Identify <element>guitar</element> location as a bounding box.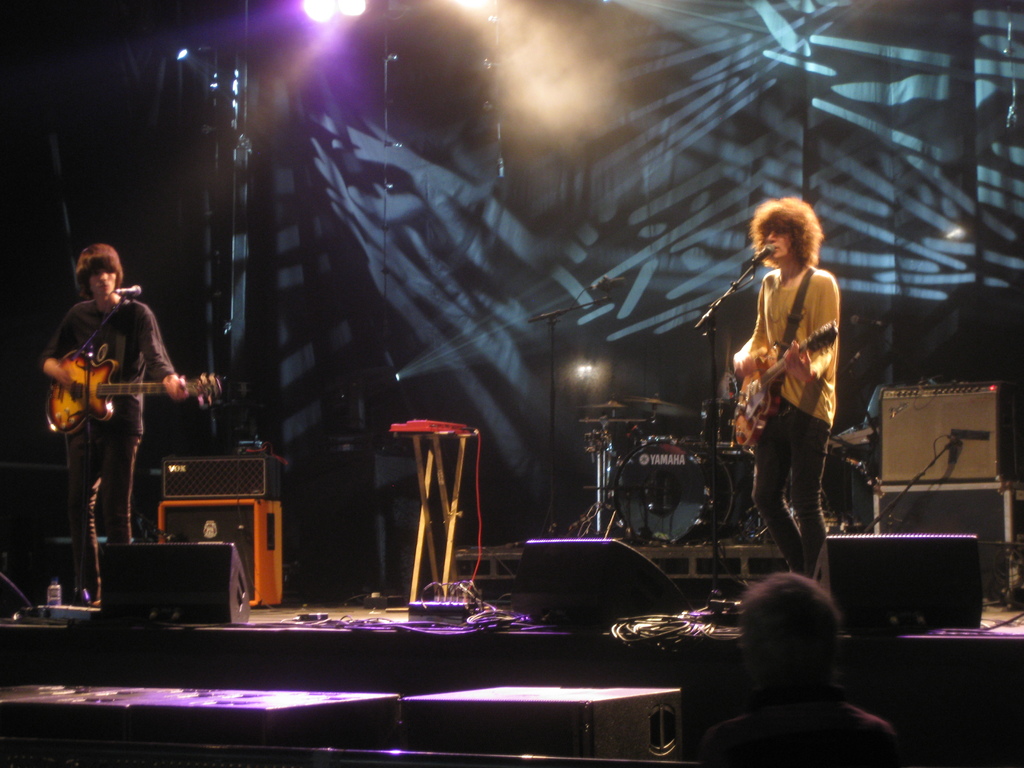
pyautogui.locateOnScreen(31, 311, 216, 470).
